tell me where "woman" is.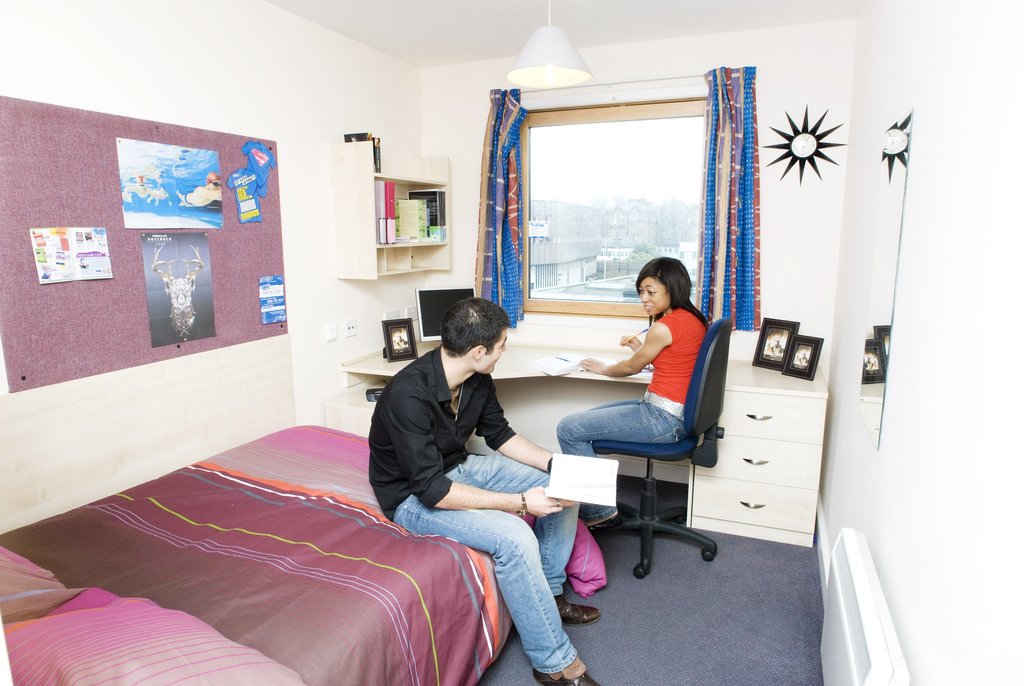
"woman" is at l=152, t=184, r=173, b=208.
